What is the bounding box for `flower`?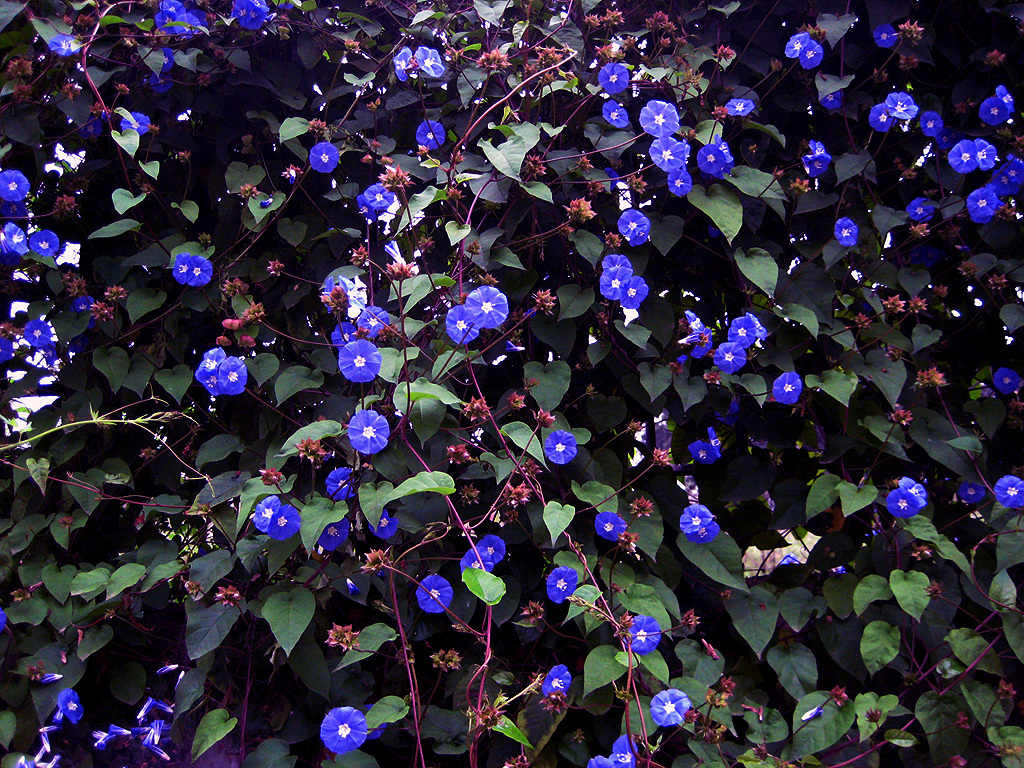
[left=506, top=389, right=521, bottom=412].
